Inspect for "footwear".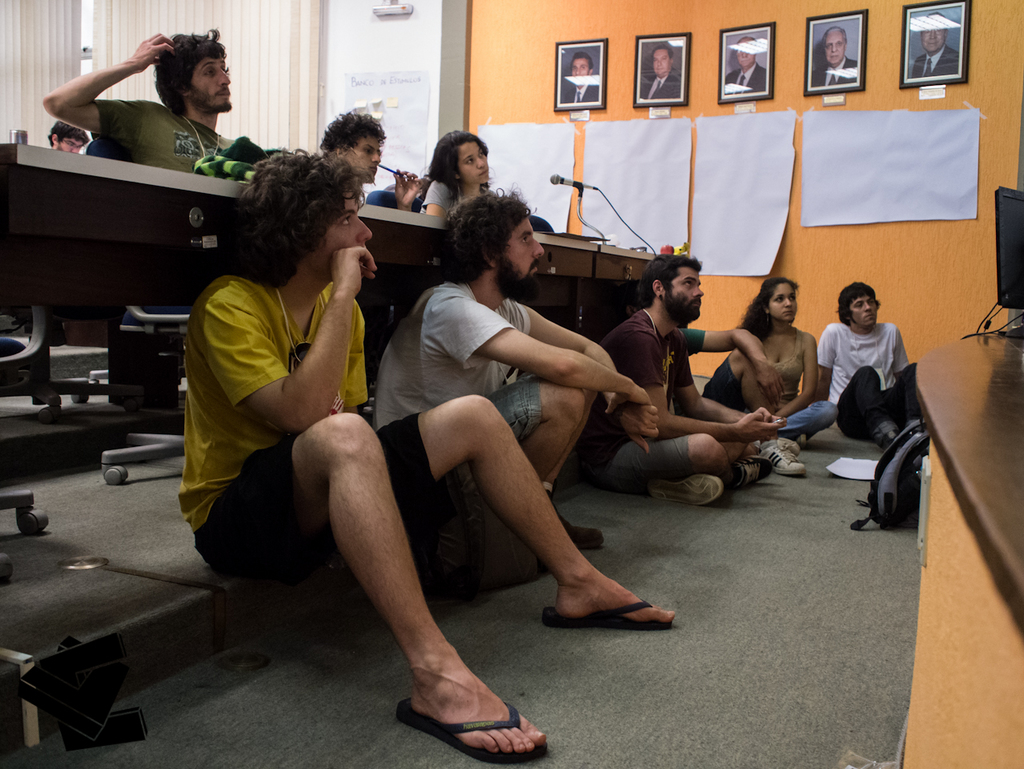
Inspection: <bbox>730, 453, 776, 488</bbox>.
